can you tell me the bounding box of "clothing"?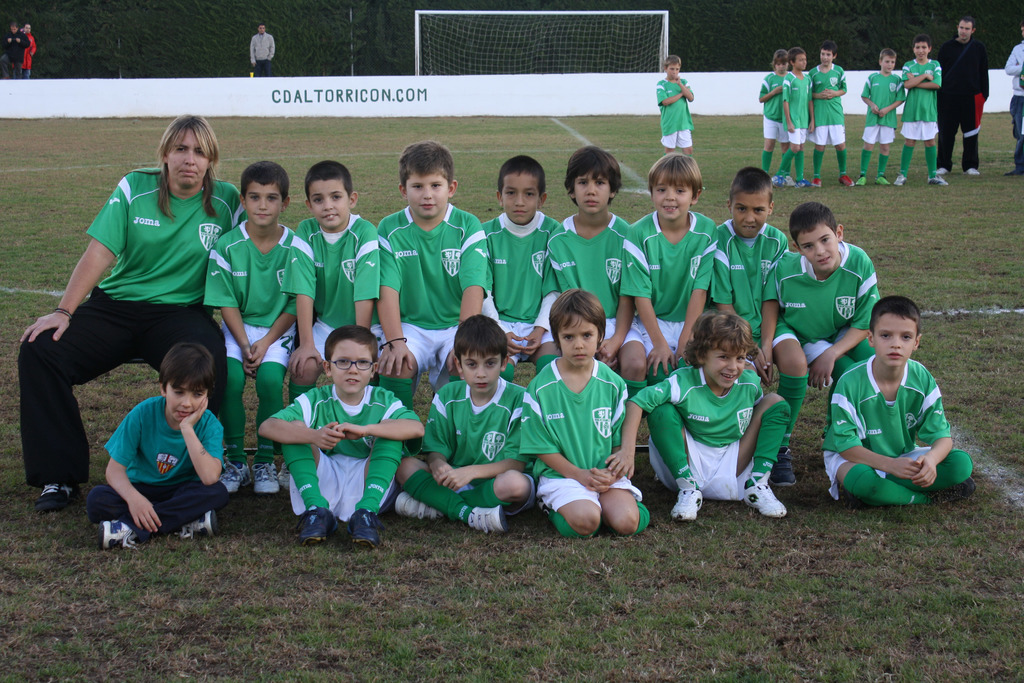
(484, 207, 572, 356).
